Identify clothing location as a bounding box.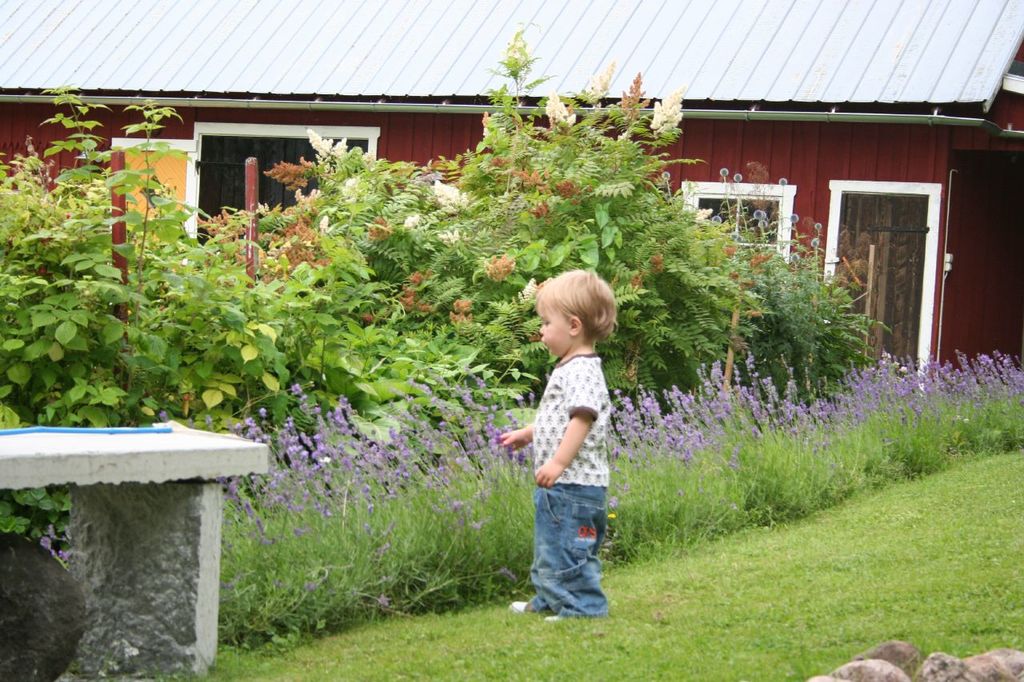
x1=506, y1=318, x2=623, y2=596.
